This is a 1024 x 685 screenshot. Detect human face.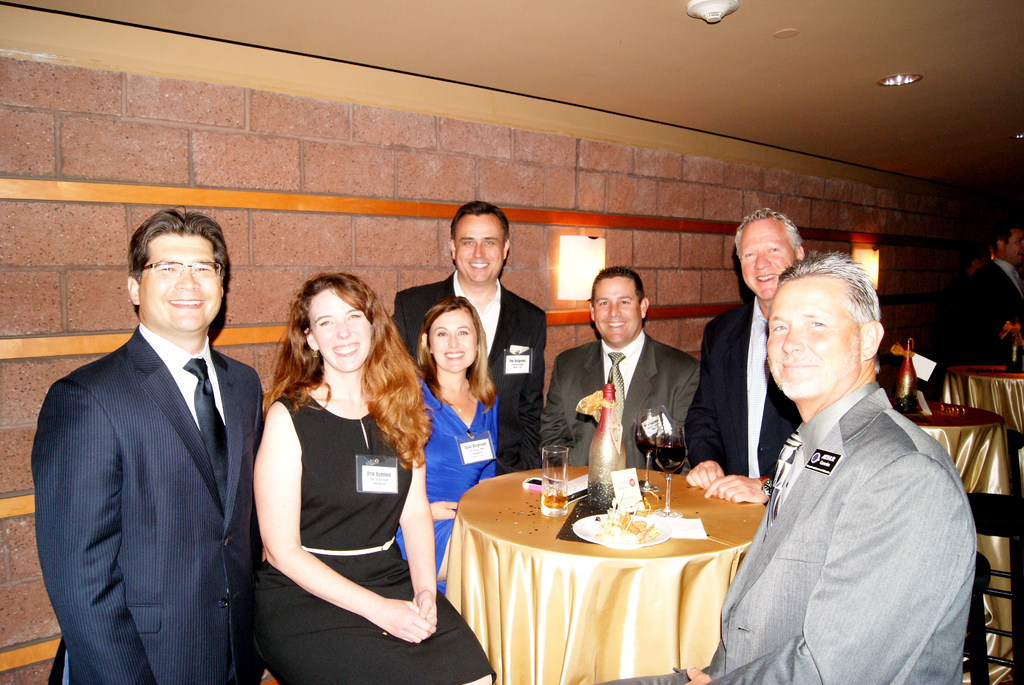
767:264:877:400.
